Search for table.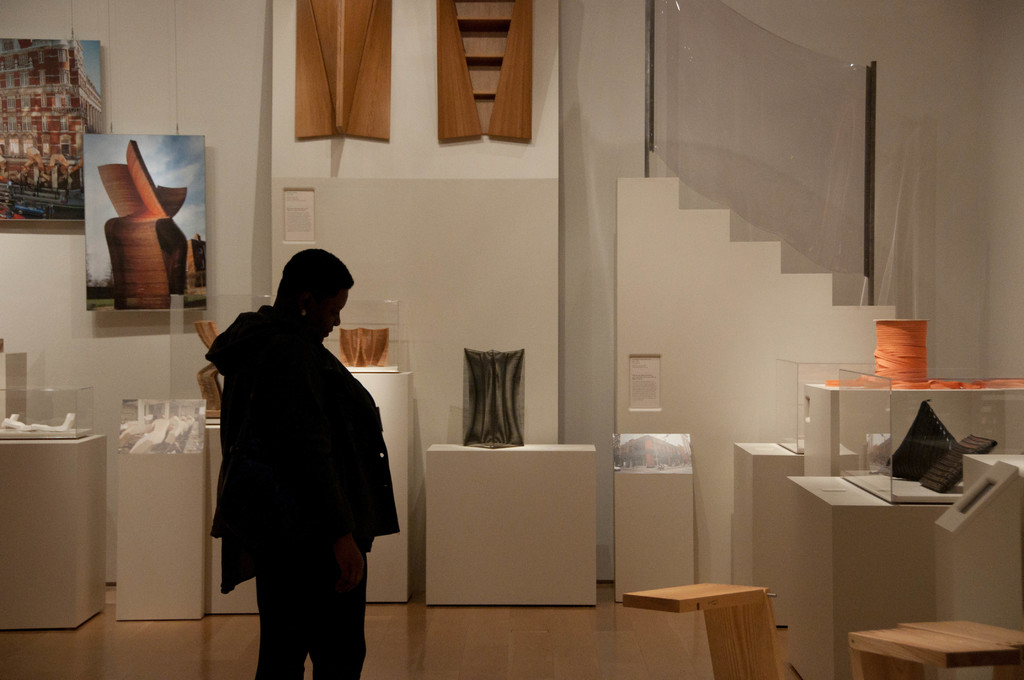
Found at box=[0, 409, 118, 640].
